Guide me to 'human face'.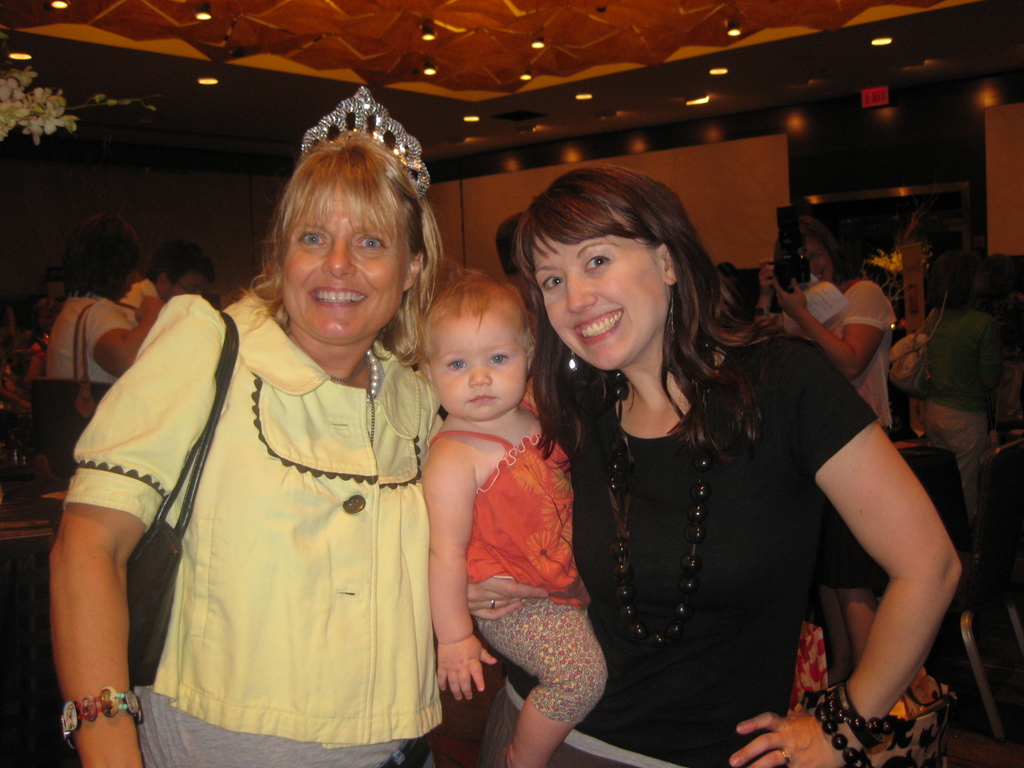
Guidance: 123 267 138 298.
